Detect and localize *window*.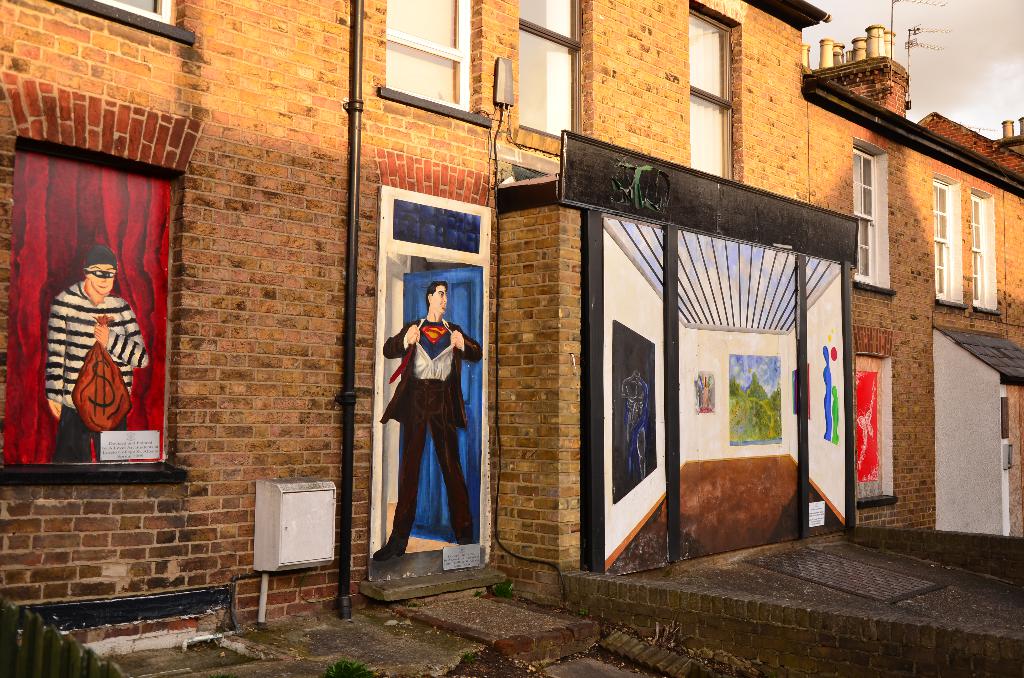
Localized at {"left": 518, "top": 0, "right": 579, "bottom": 135}.
